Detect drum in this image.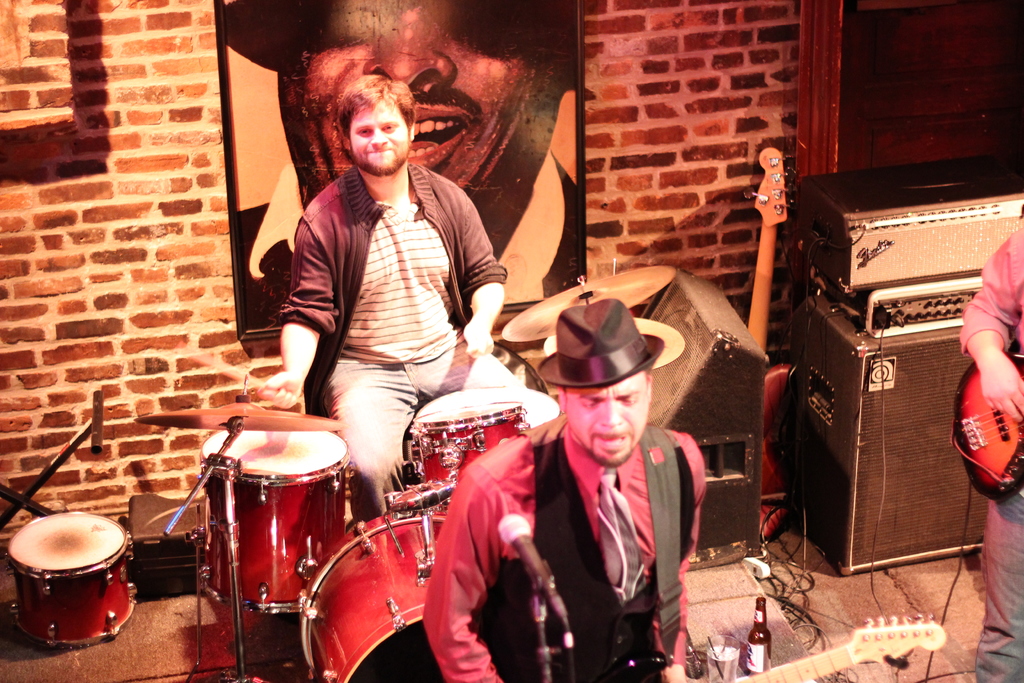
Detection: 6,509,135,647.
